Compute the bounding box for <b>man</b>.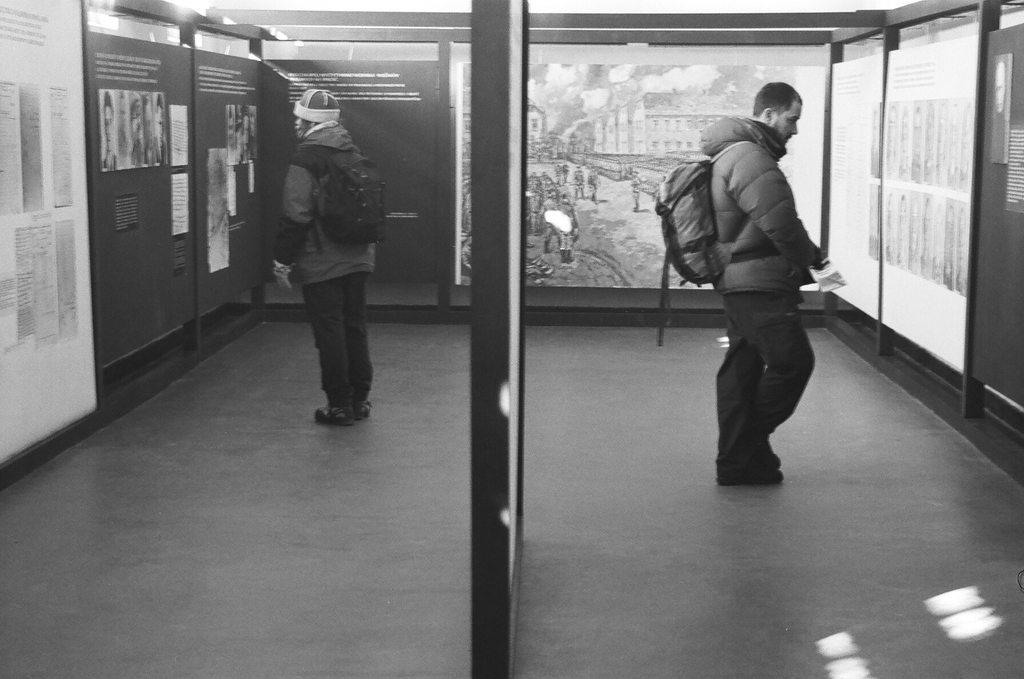
region(278, 87, 378, 418).
